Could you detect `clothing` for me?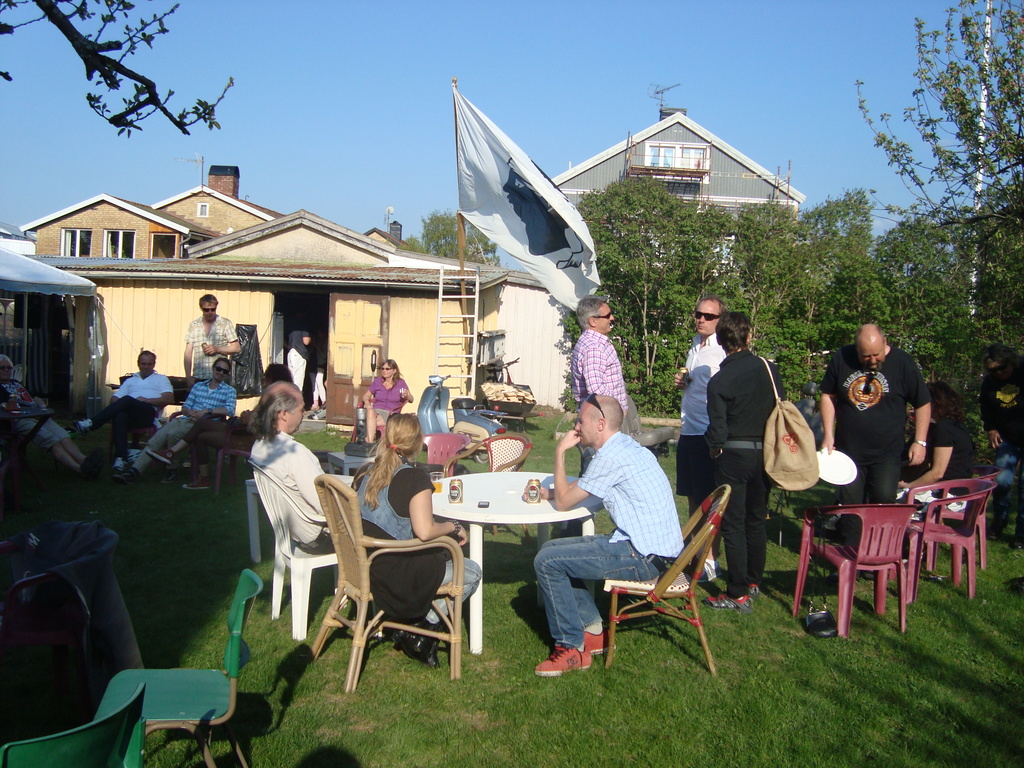
Detection result: detection(571, 330, 634, 481).
